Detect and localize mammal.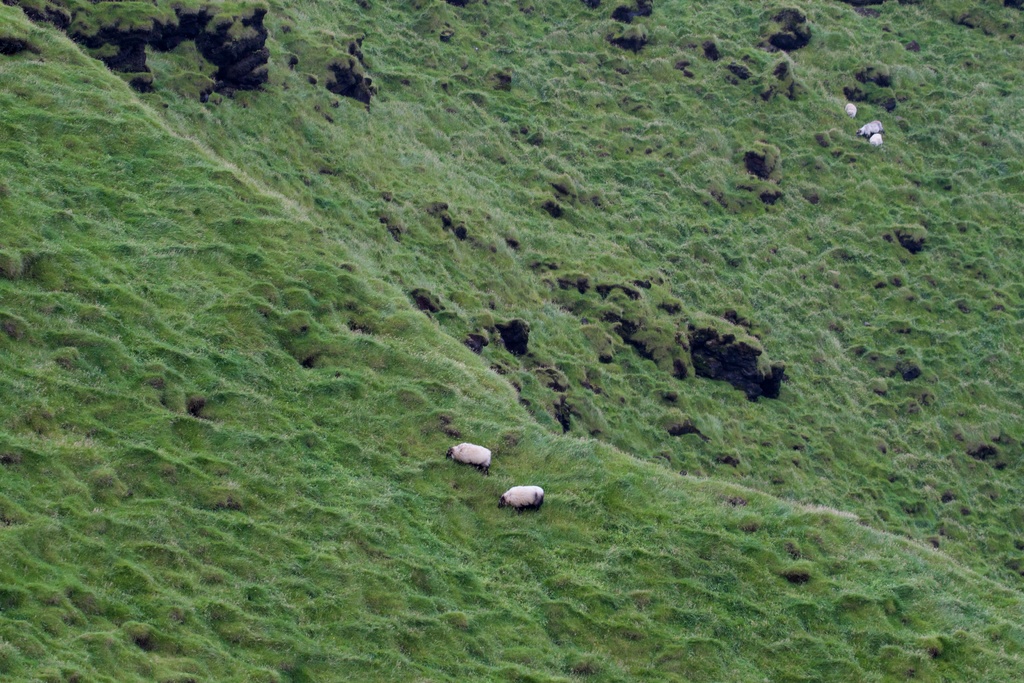
Localized at [845, 100, 858, 119].
